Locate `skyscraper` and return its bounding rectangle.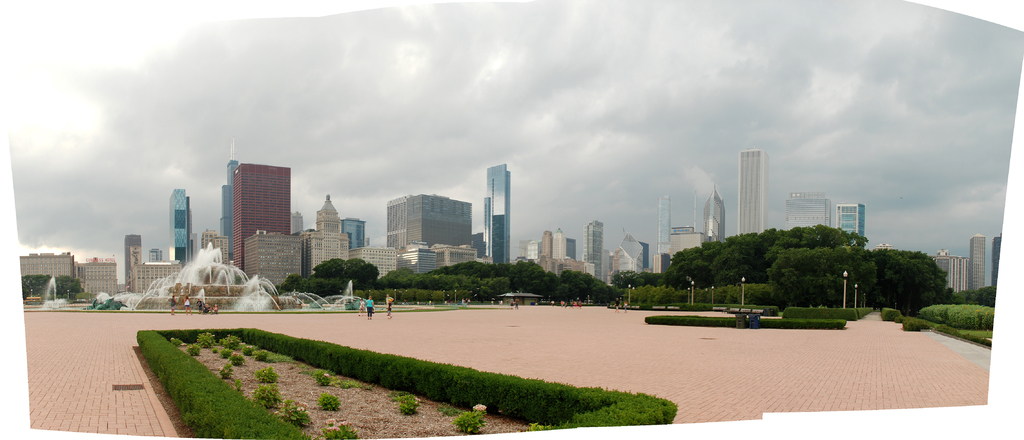
{"left": 658, "top": 186, "right": 731, "bottom": 283}.
